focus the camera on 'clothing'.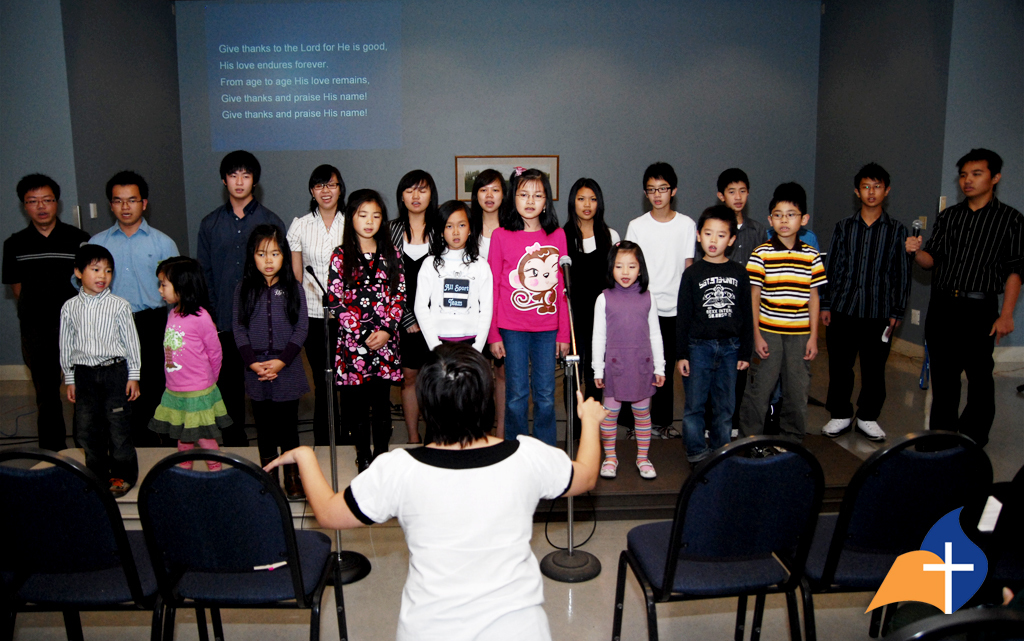
Focus region: [543,226,618,424].
